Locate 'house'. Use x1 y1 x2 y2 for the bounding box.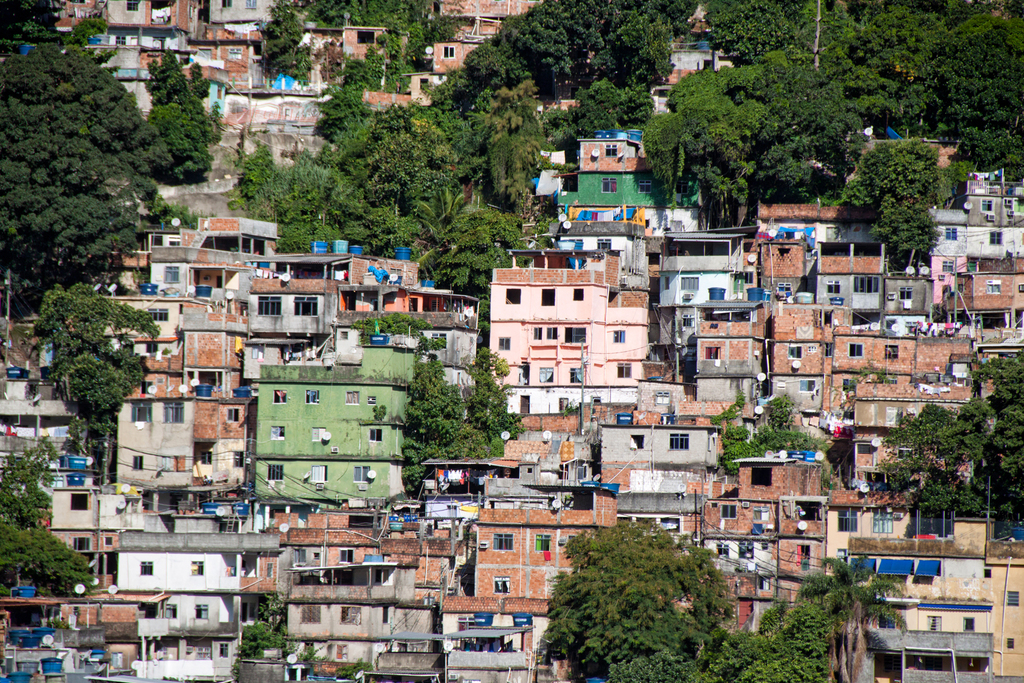
652 38 742 115.
